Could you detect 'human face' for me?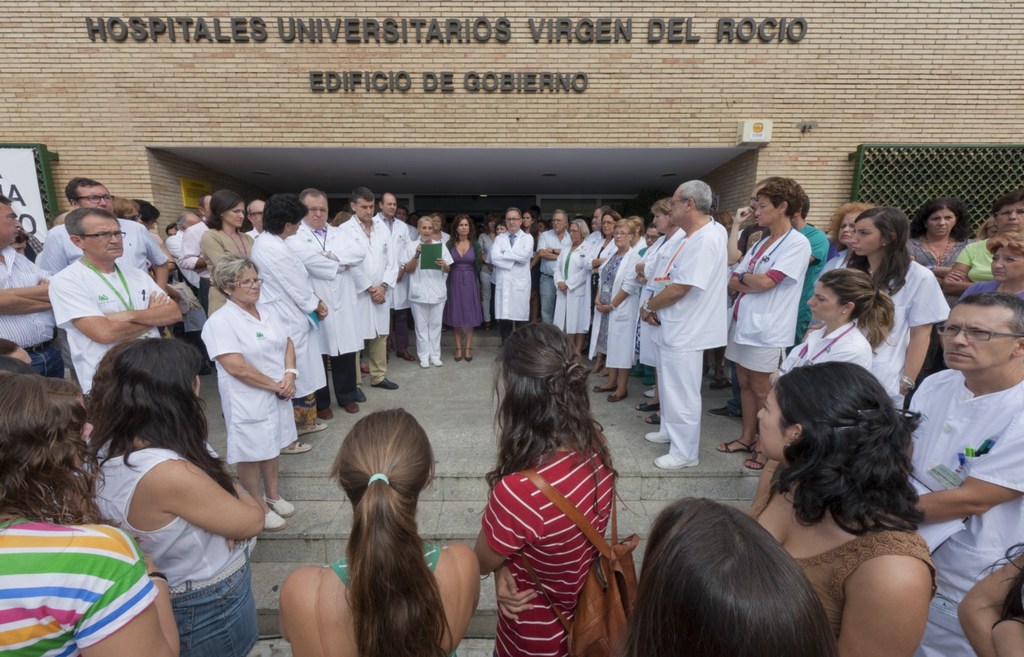
Detection result: [760,384,786,455].
